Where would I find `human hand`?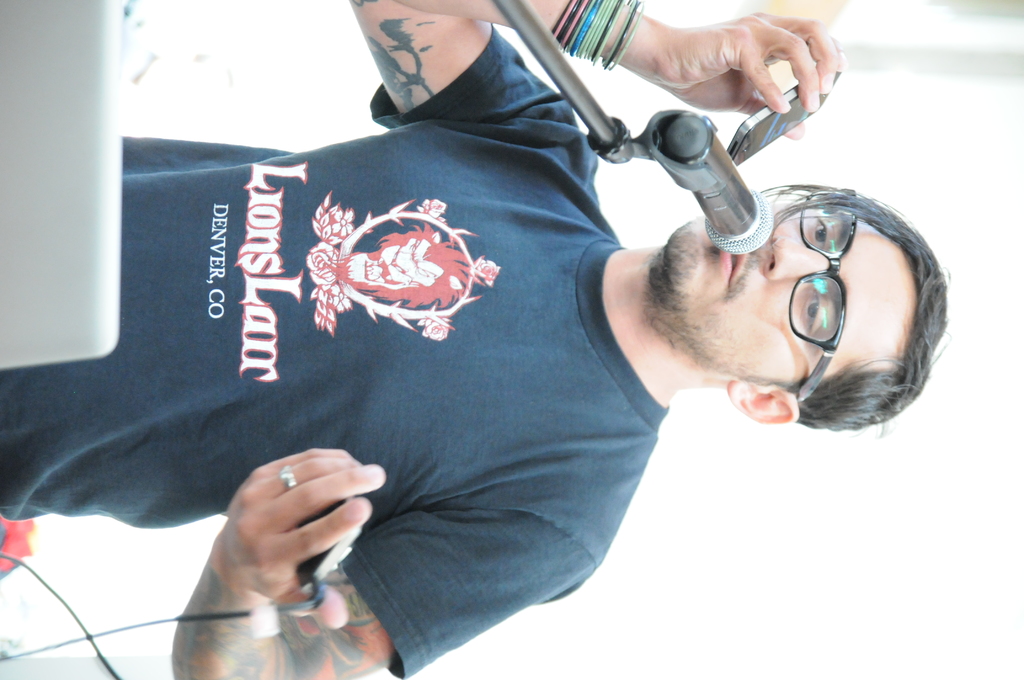
At (658, 9, 853, 140).
